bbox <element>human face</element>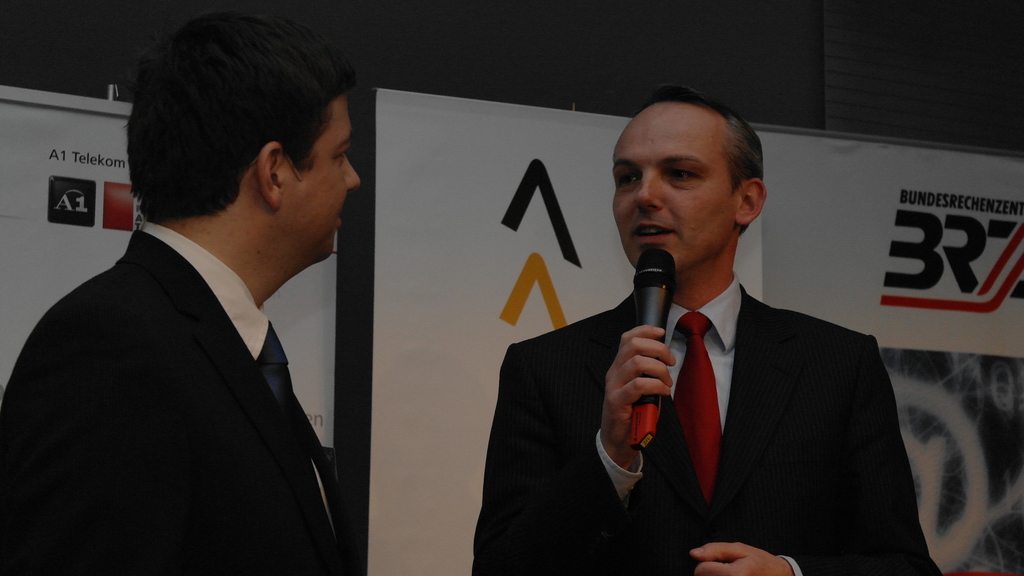
Rect(609, 99, 739, 272)
